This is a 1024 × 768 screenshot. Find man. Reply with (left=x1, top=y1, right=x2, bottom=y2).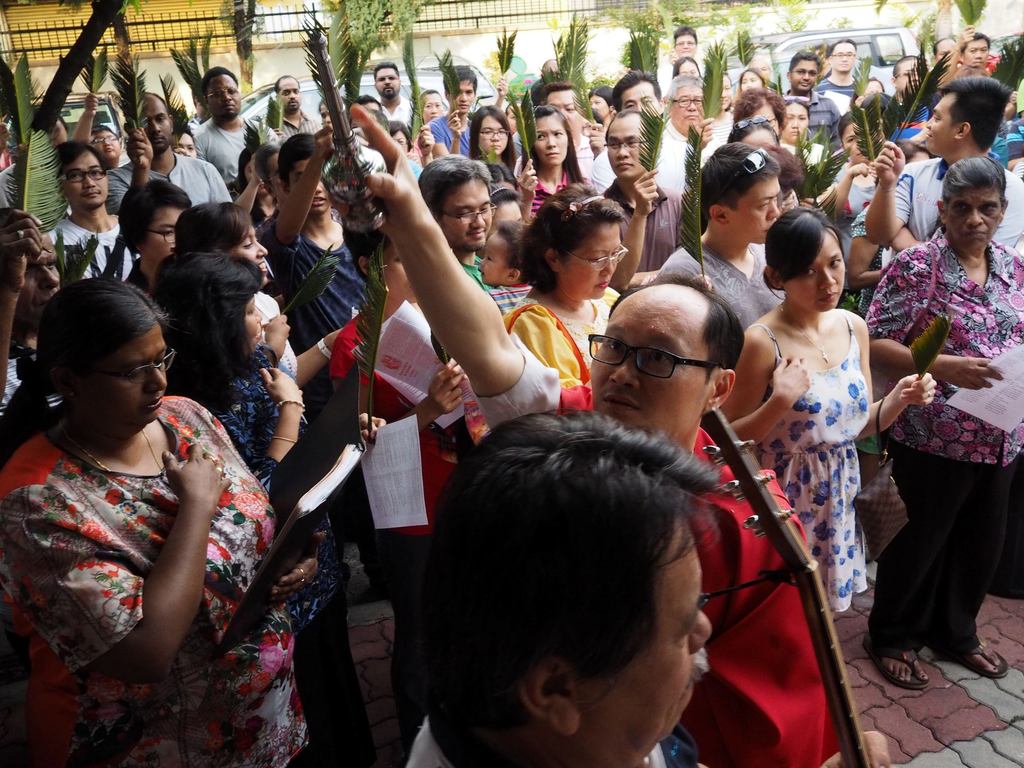
(left=333, top=100, right=850, bottom=767).
